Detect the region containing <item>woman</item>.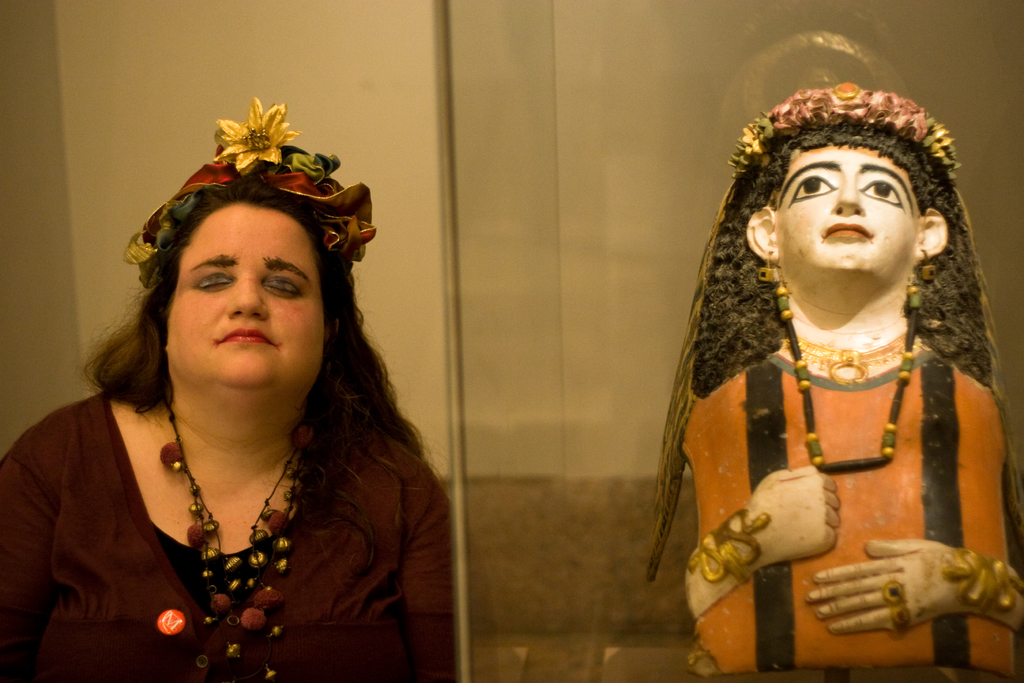
[left=0, top=92, right=461, bottom=682].
